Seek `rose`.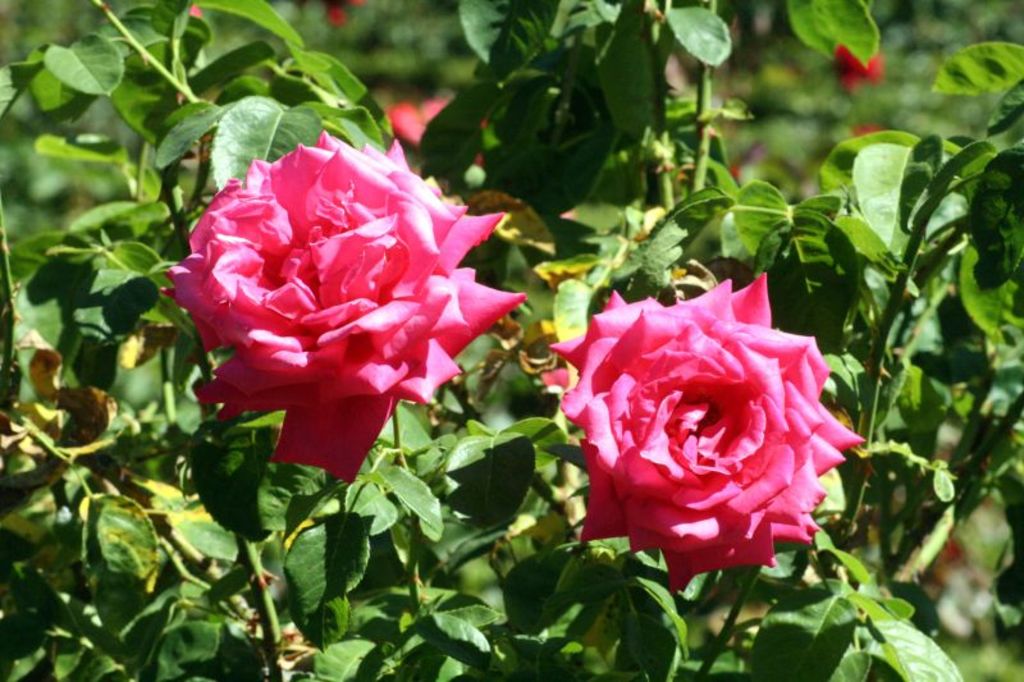
box=[155, 122, 531, 486].
